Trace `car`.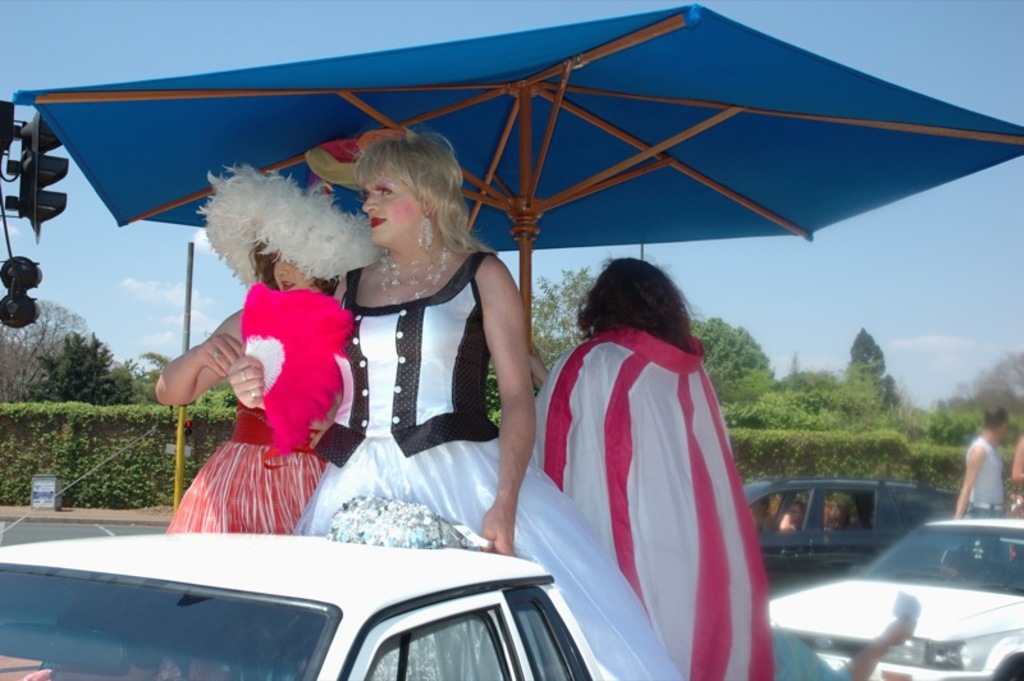
Traced to 742:476:961:602.
